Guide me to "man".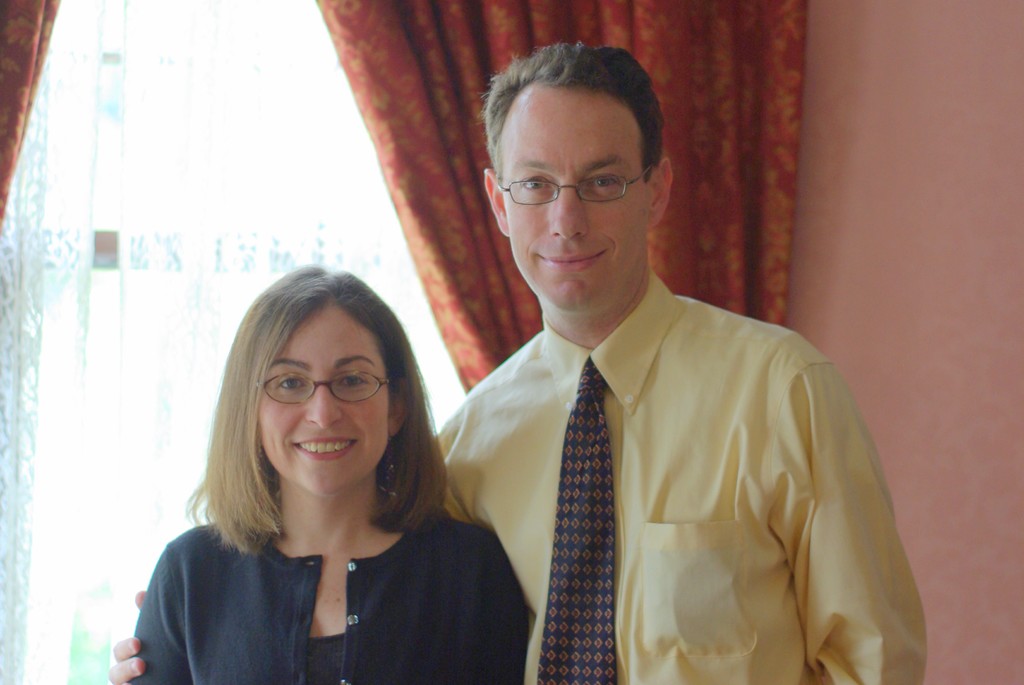
Guidance: pyautogui.locateOnScreen(400, 67, 915, 671).
